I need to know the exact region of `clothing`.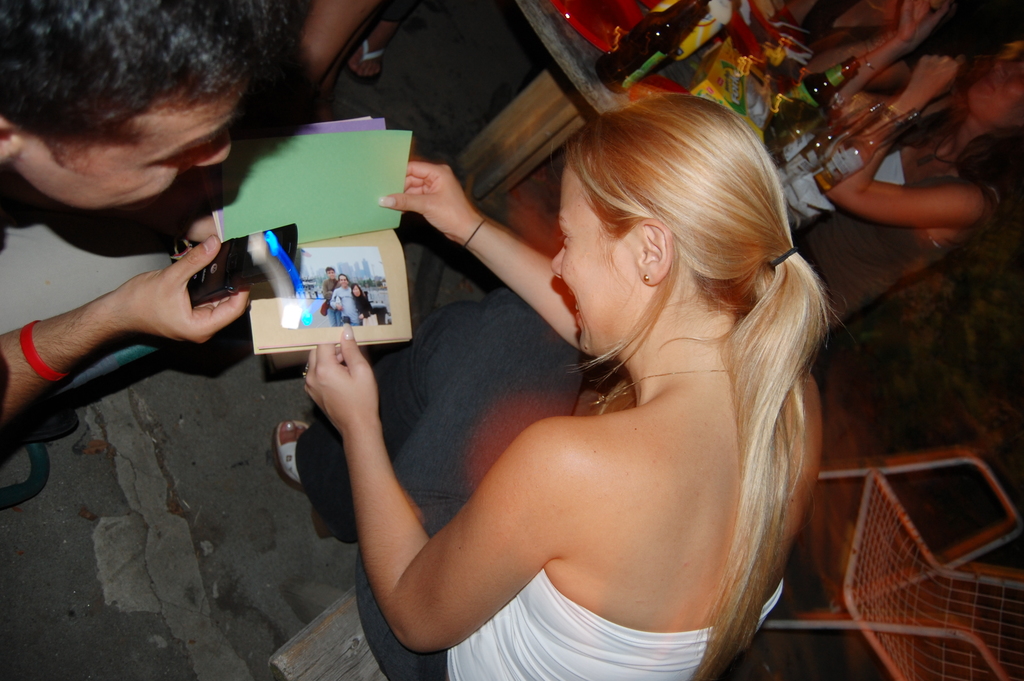
Region: bbox=[449, 570, 781, 680].
